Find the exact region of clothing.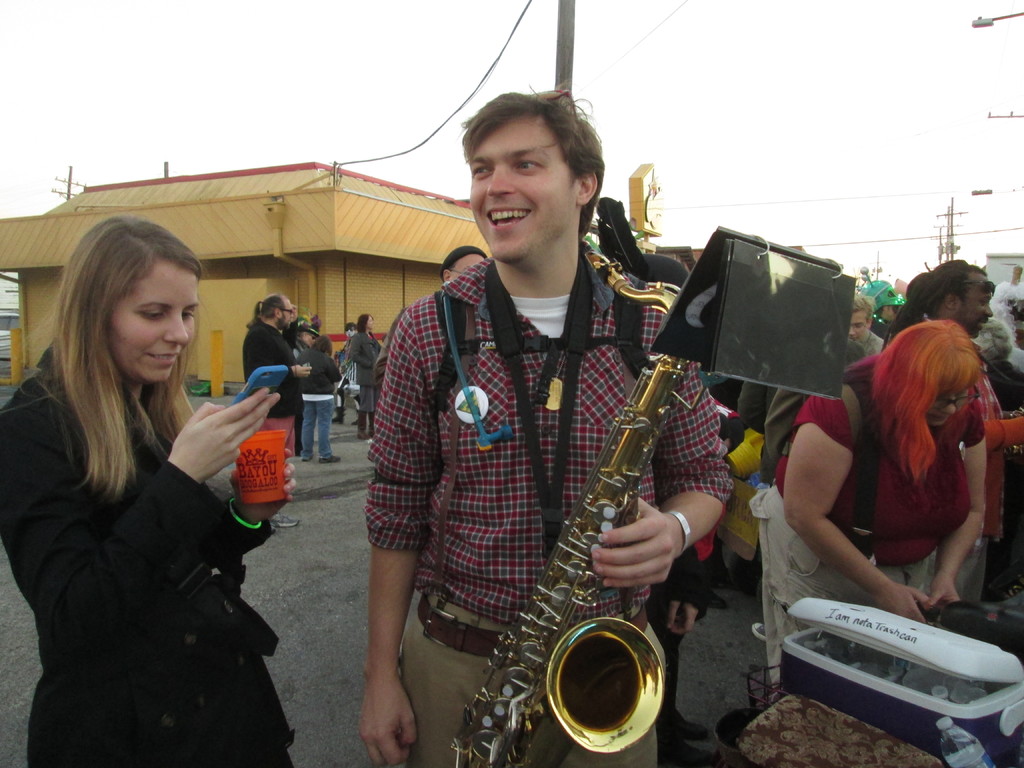
Exact region: 344:324:383:419.
